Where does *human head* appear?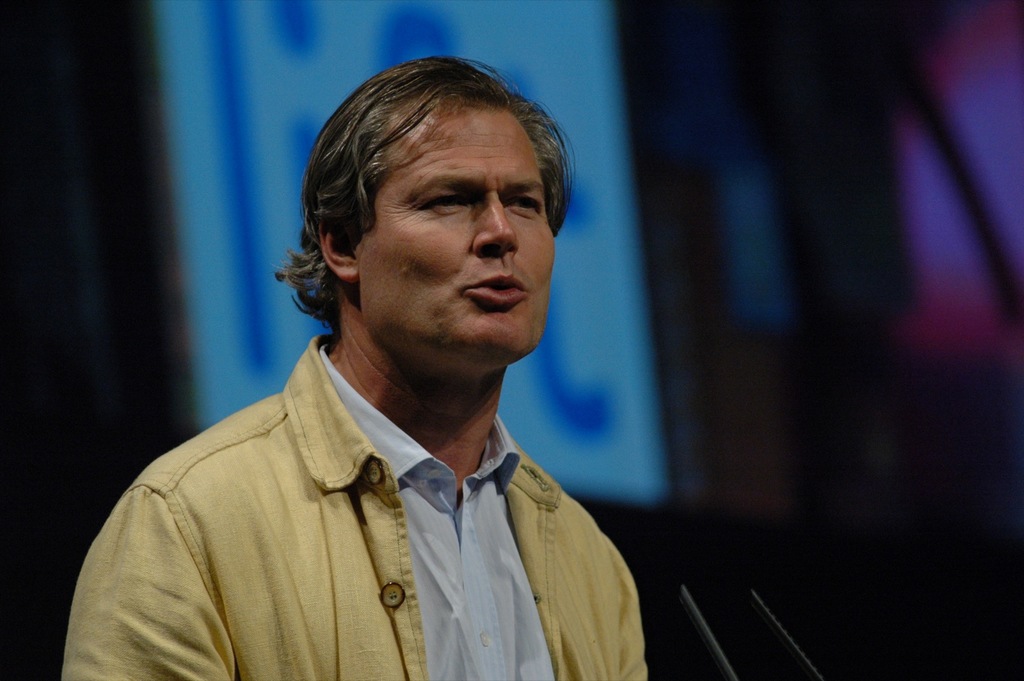
Appears at 303, 46, 559, 335.
